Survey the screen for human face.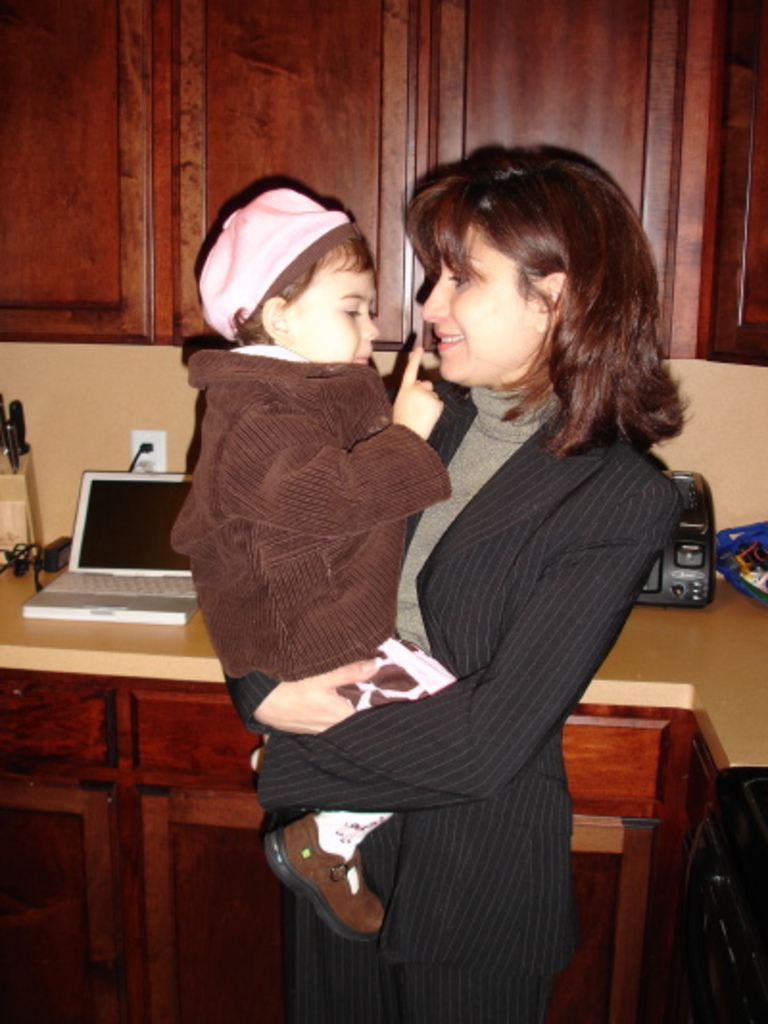
Survey found: (298, 257, 376, 363).
